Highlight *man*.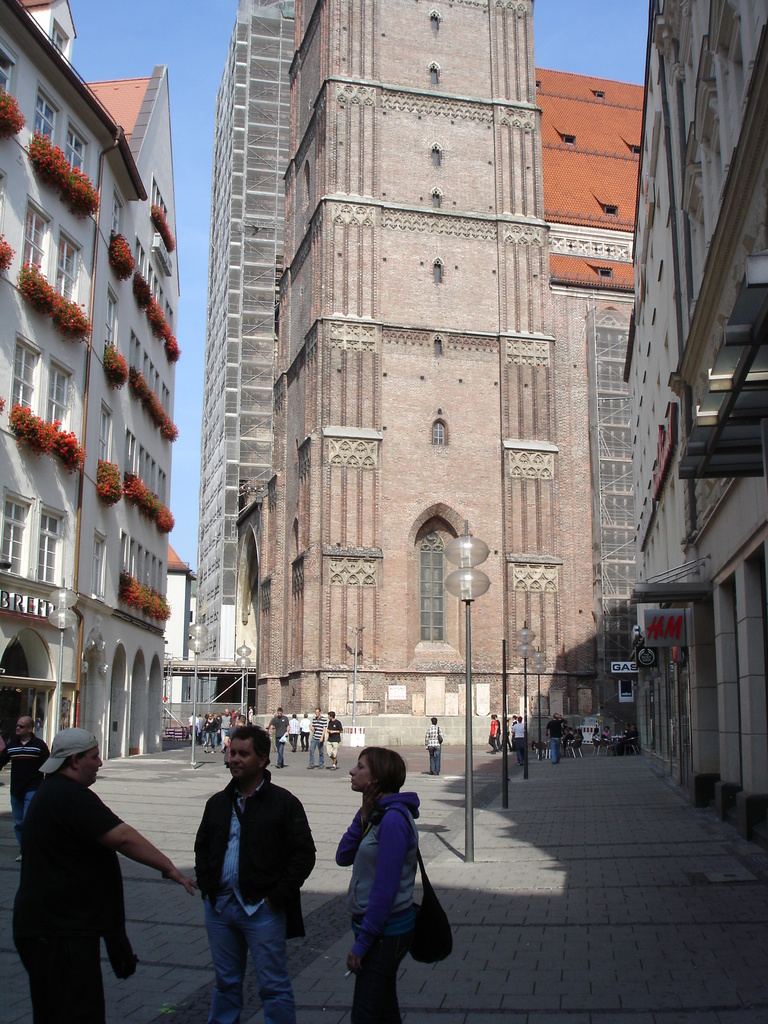
Highlighted region: Rect(509, 712, 516, 750).
